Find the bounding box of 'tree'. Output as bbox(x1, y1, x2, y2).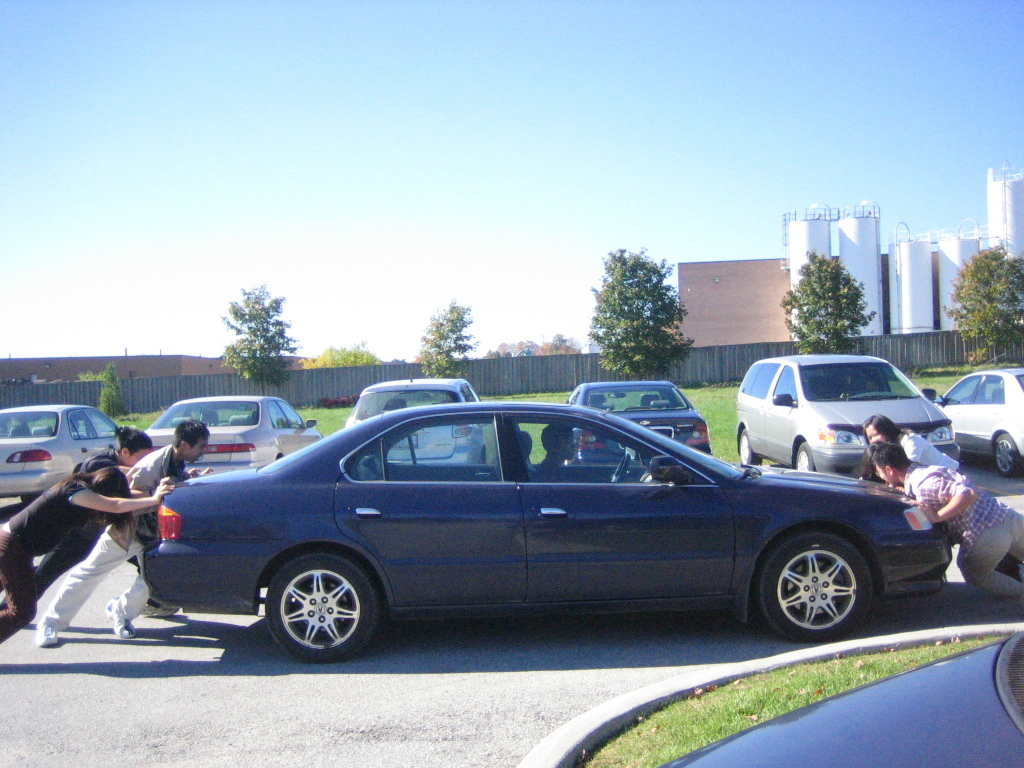
bbox(218, 286, 299, 396).
